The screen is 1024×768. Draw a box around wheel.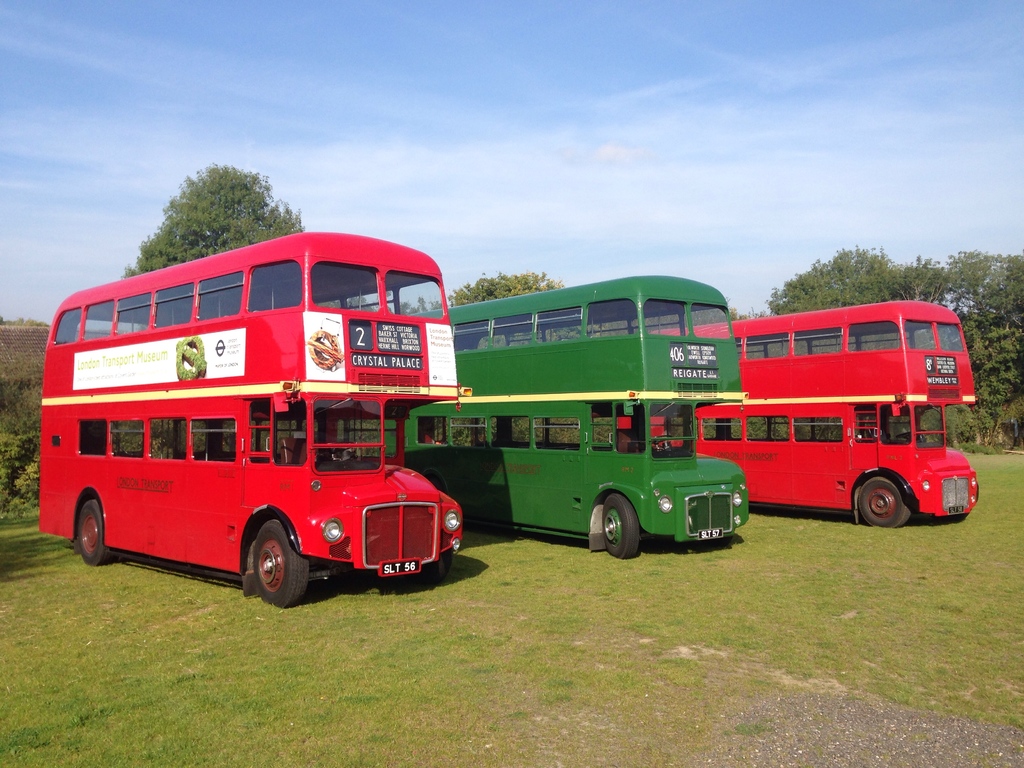
left=255, top=519, right=307, bottom=608.
